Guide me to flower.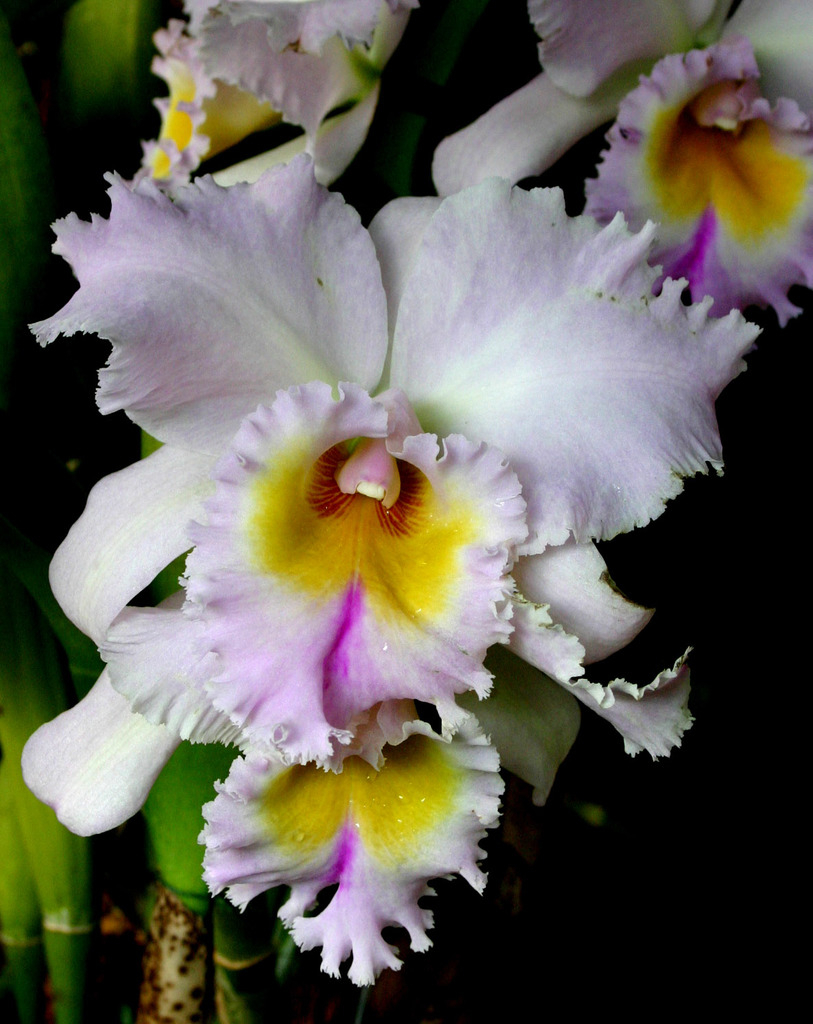
Guidance: crop(430, 0, 812, 324).
